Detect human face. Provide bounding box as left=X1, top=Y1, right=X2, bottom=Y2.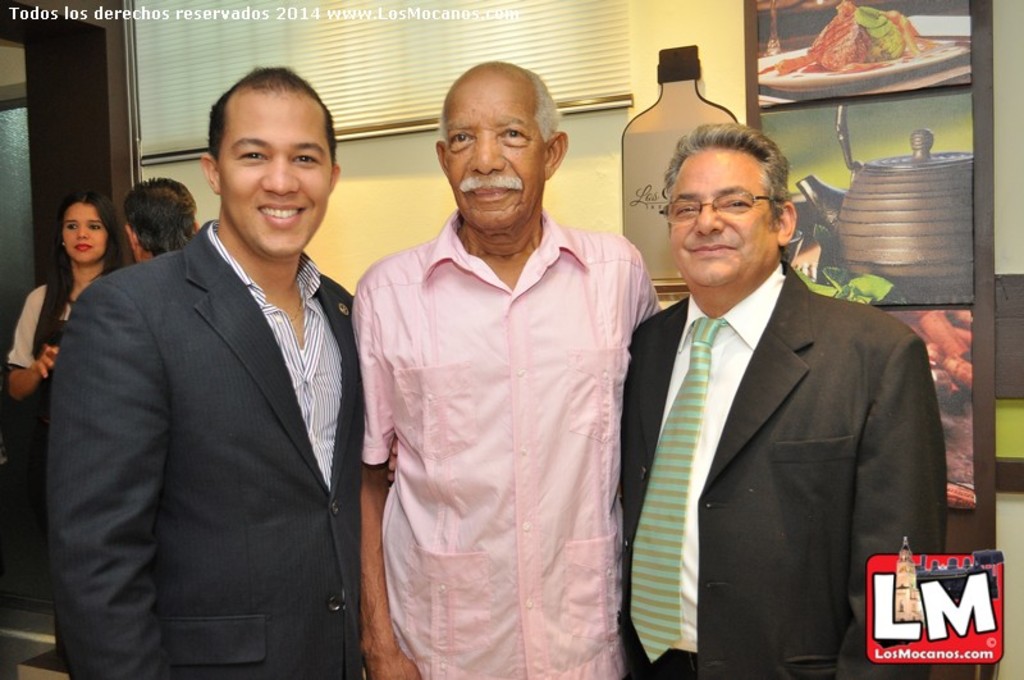
left=215, top=87, right=329, bottom=254.
